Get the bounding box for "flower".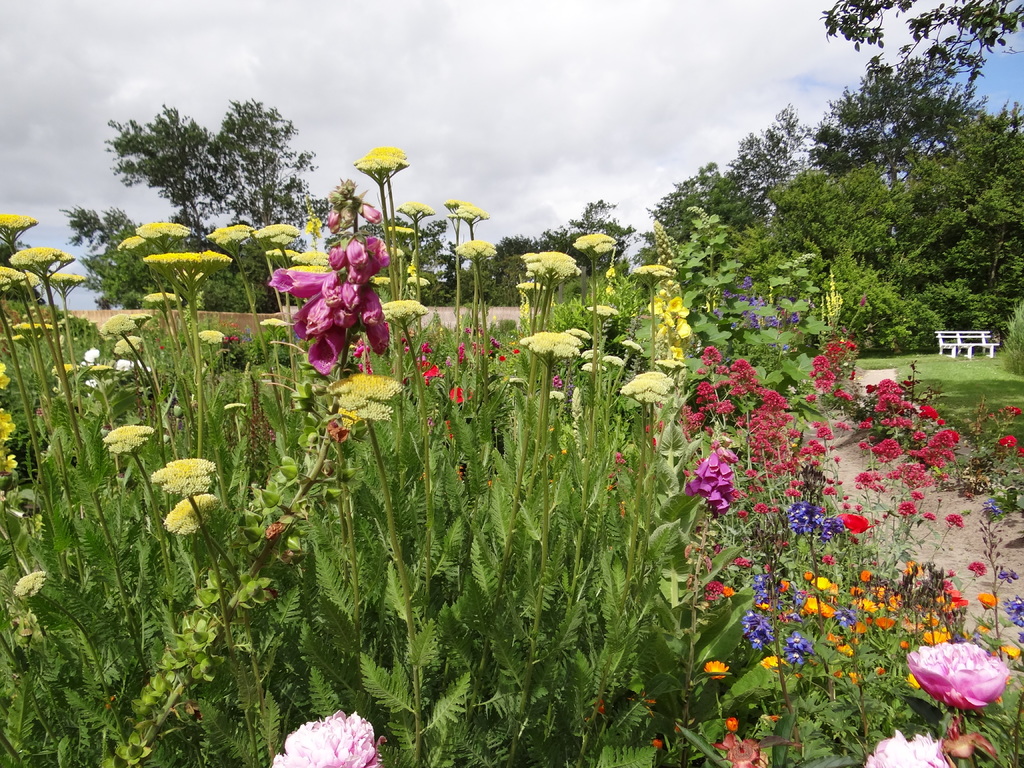
258:225:305:250.
